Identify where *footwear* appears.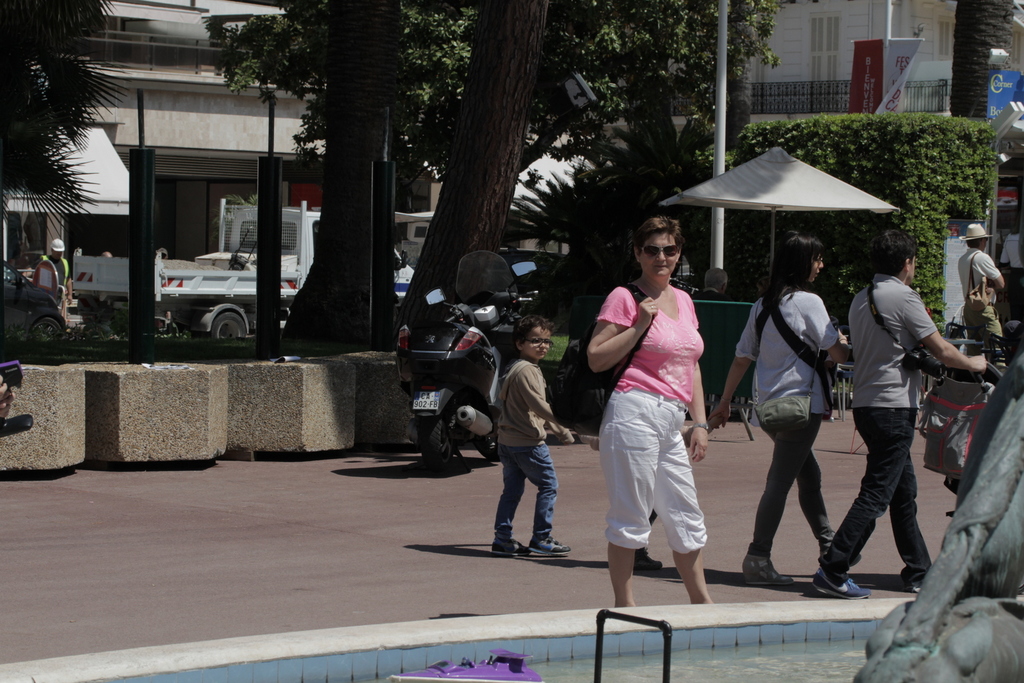
Appears at [634,547,662,570].
